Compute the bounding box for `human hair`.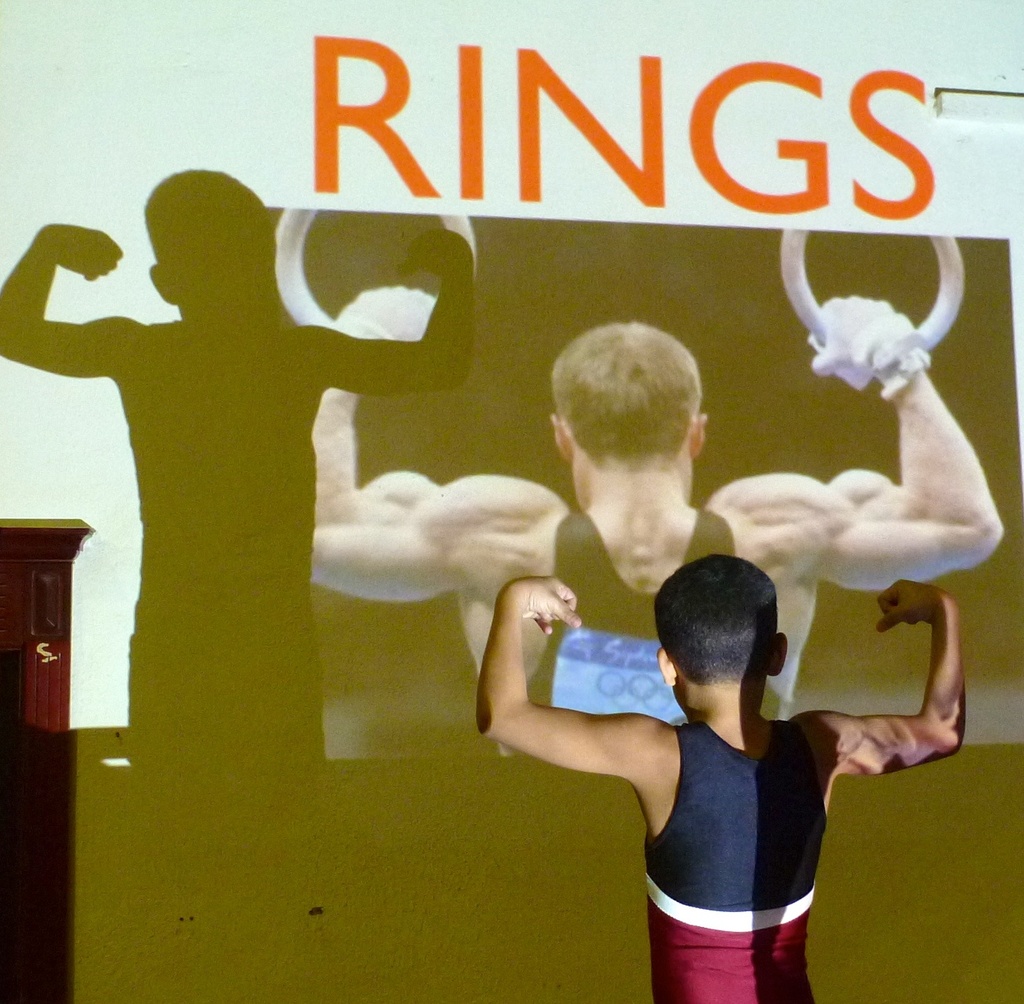
bbox=(551, 315, 705, 501).
